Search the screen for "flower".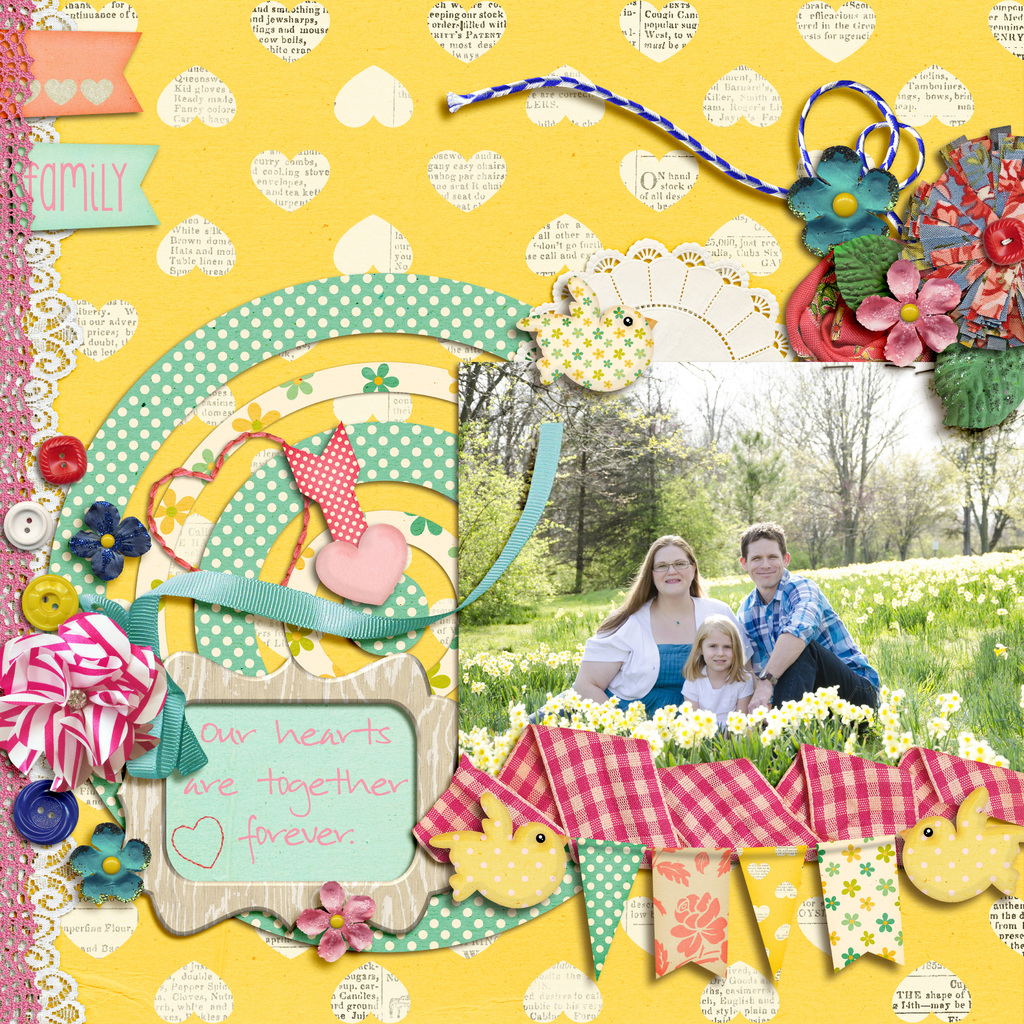
Found at Rect(668, 888, 732, 958).
